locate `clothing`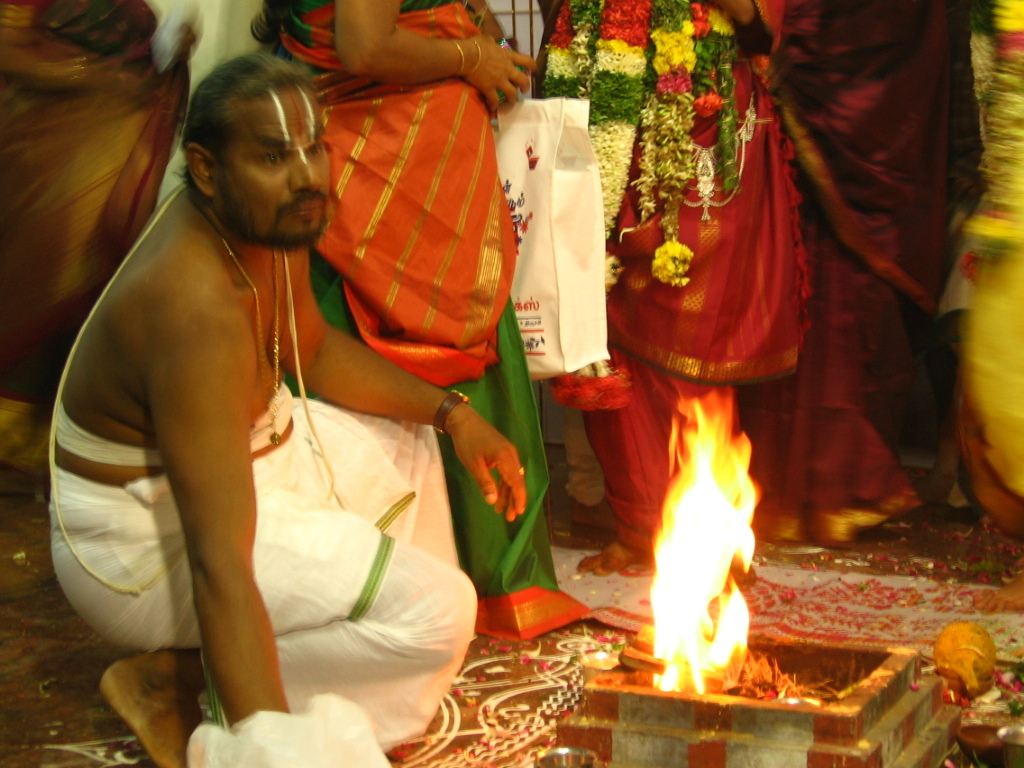
box=[70, 135, 472, 710]
